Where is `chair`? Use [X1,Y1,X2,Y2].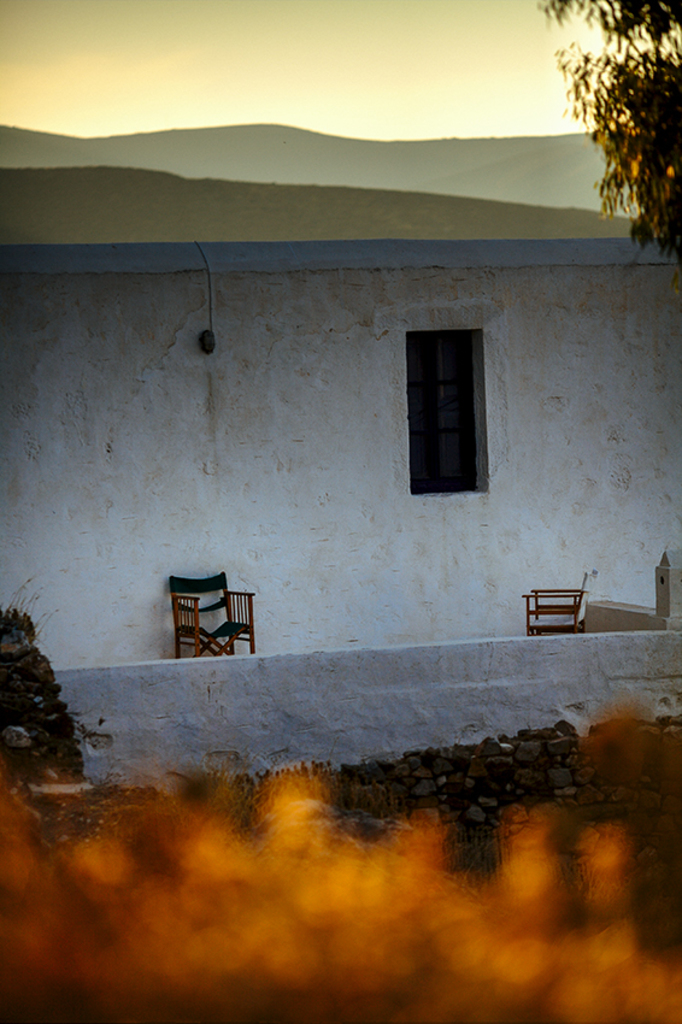
[522,572,588,637].
